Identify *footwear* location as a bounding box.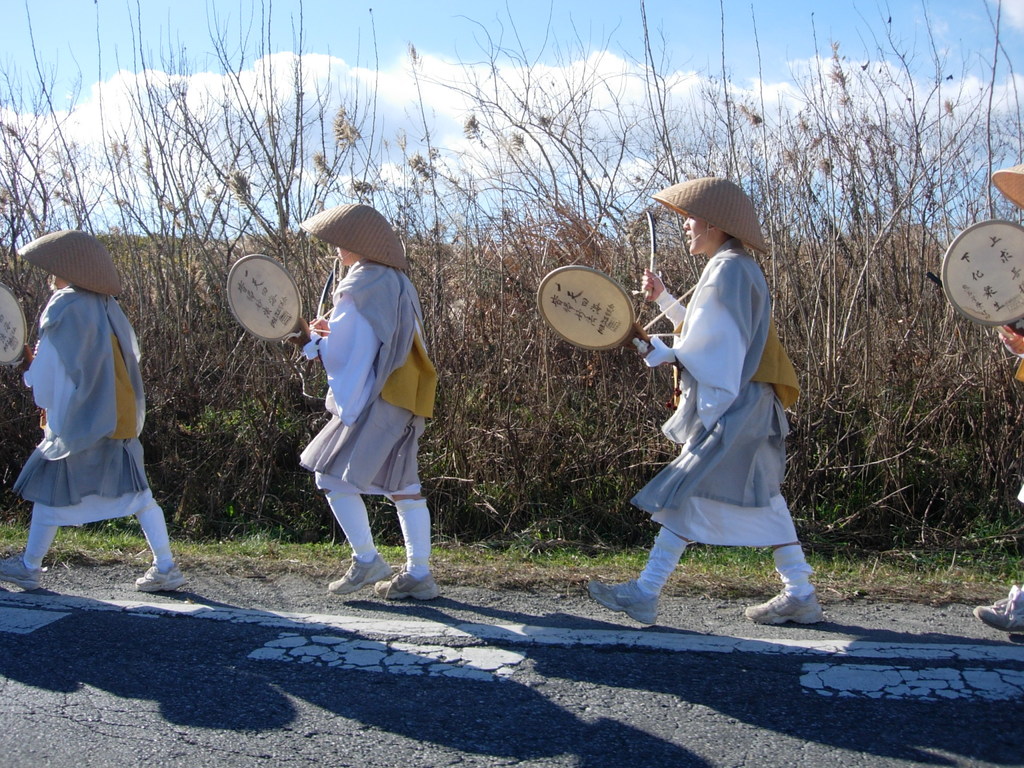
584 580 659 625.
